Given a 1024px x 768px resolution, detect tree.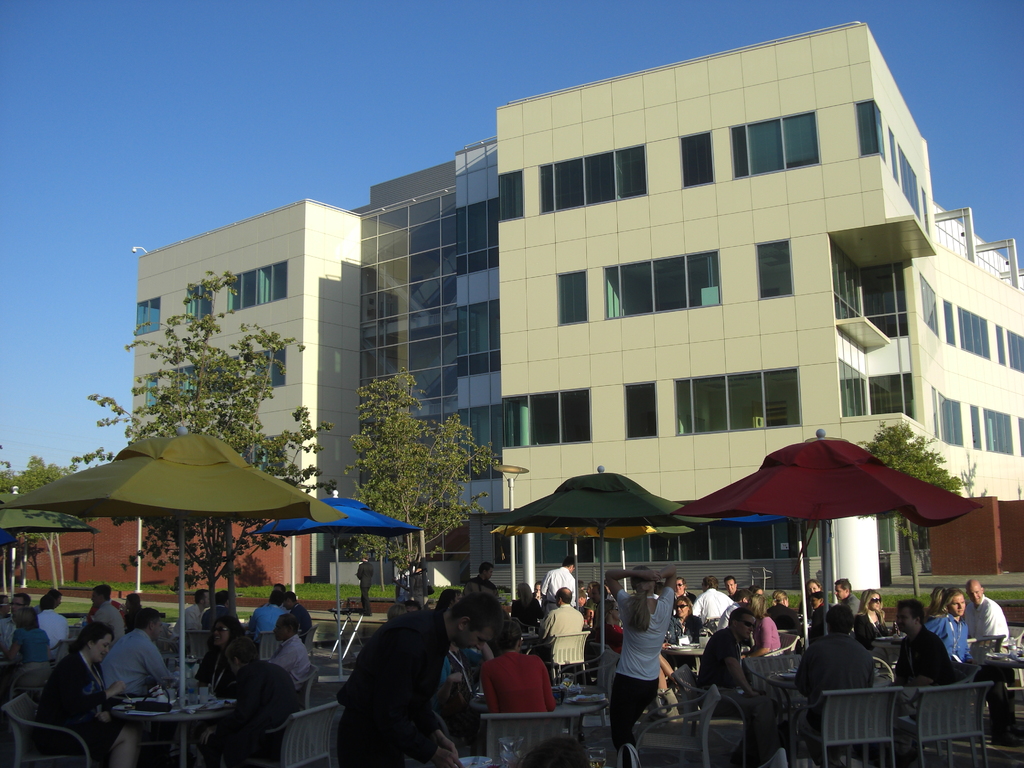
[865,417,979,595].
